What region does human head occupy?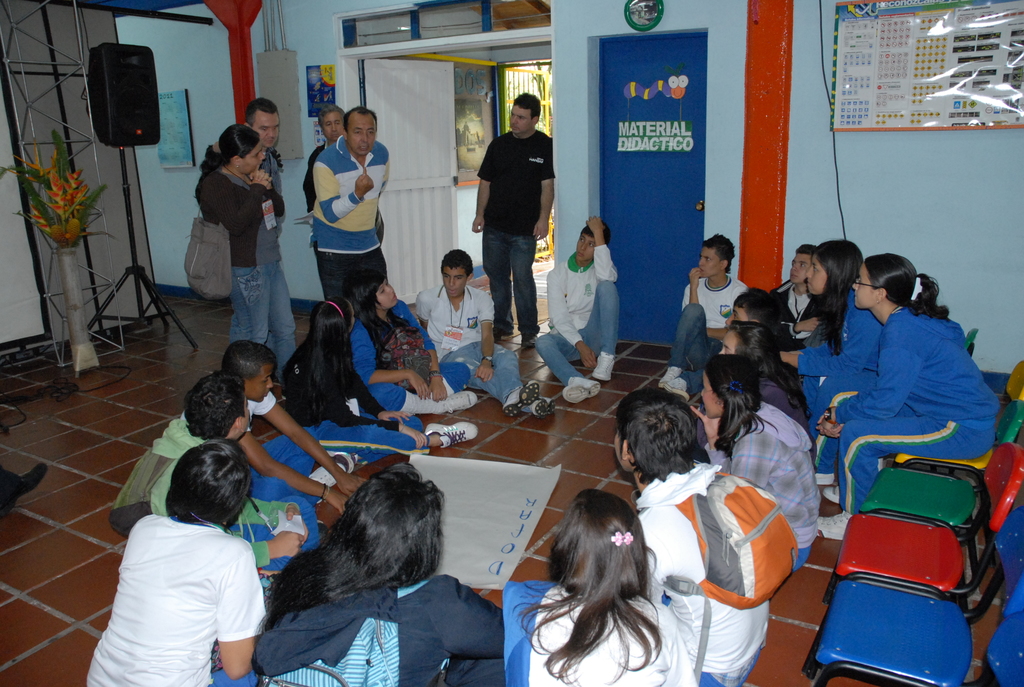
344 464 444 559.
